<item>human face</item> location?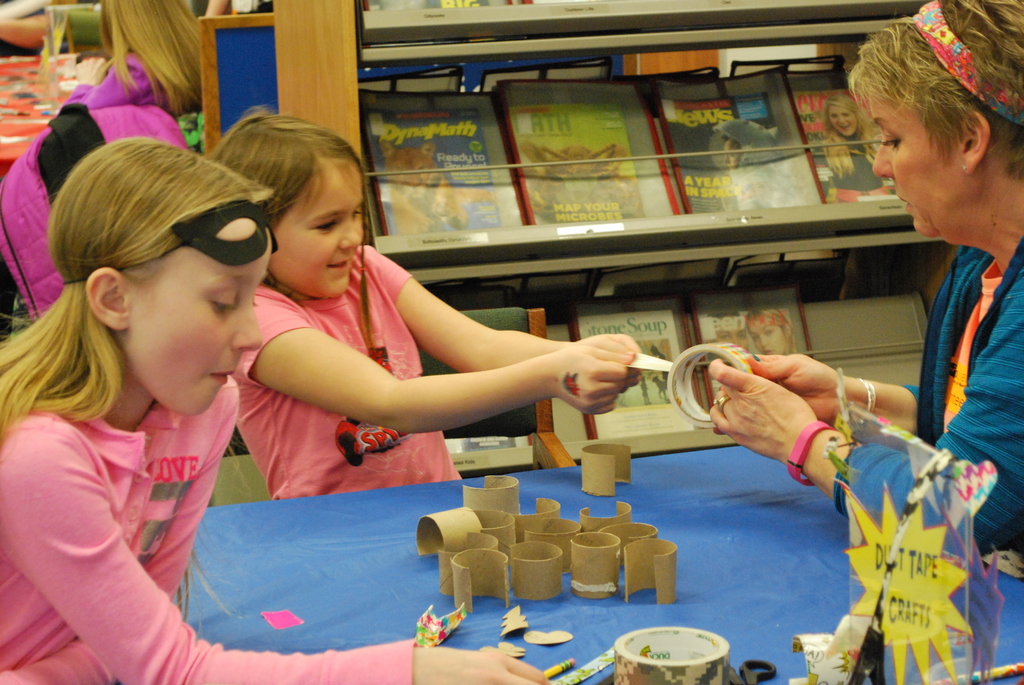
BBox(124, 218, 271, 422)
